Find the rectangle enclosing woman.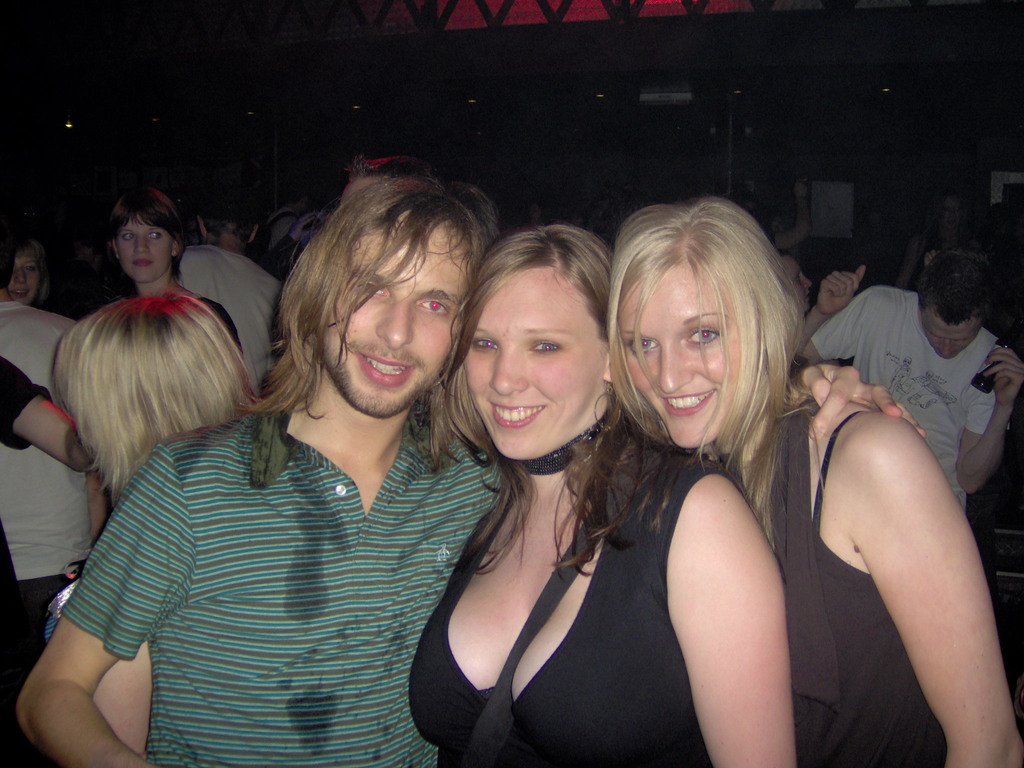
select_region(6, 237, 60, 307).
